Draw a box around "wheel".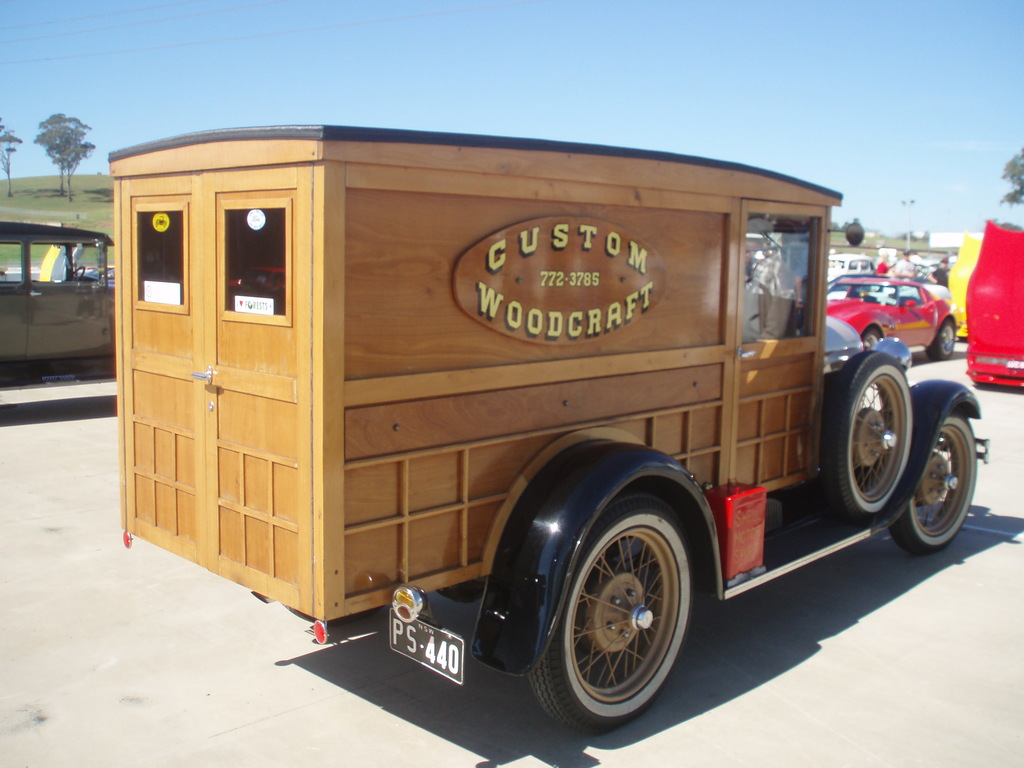
[left=929, top=309, right=959, bottom=362].
